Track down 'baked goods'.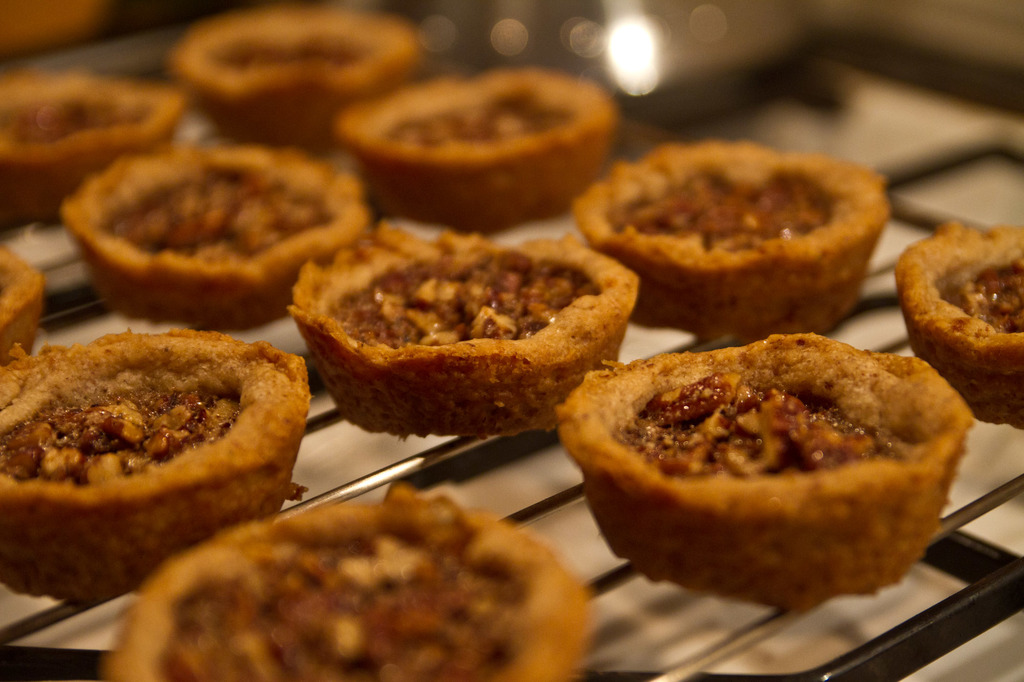
Tracked to <bbox>58, 143, 367, 330</bbox>.
